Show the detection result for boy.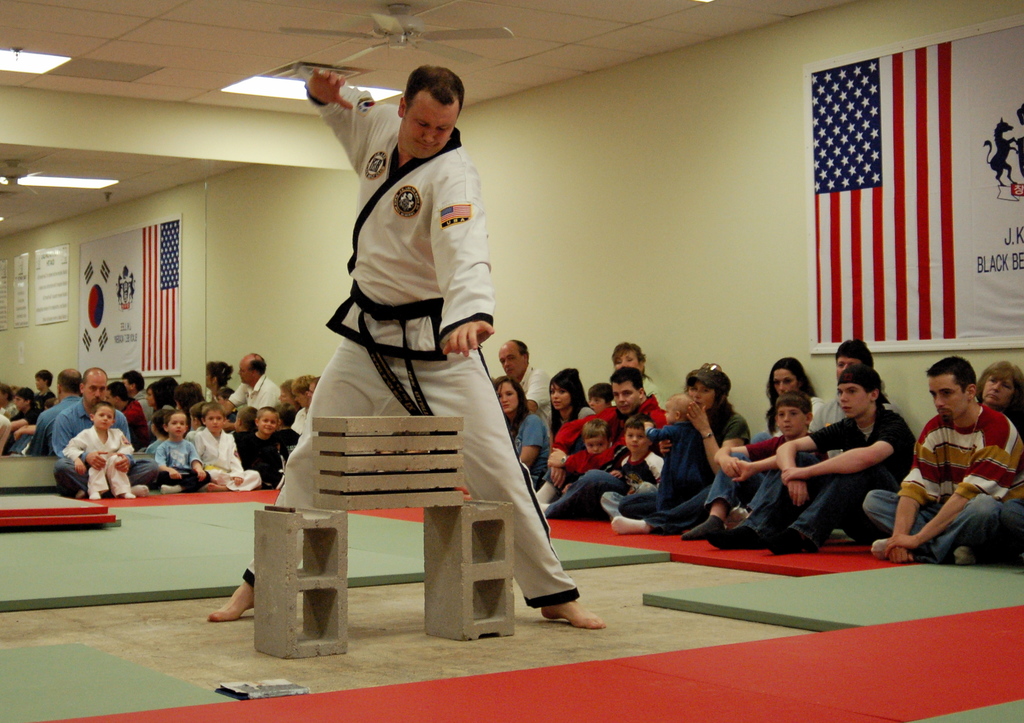
{"left": 601, "top": 412, "right": 667, "bottom": 523}.
